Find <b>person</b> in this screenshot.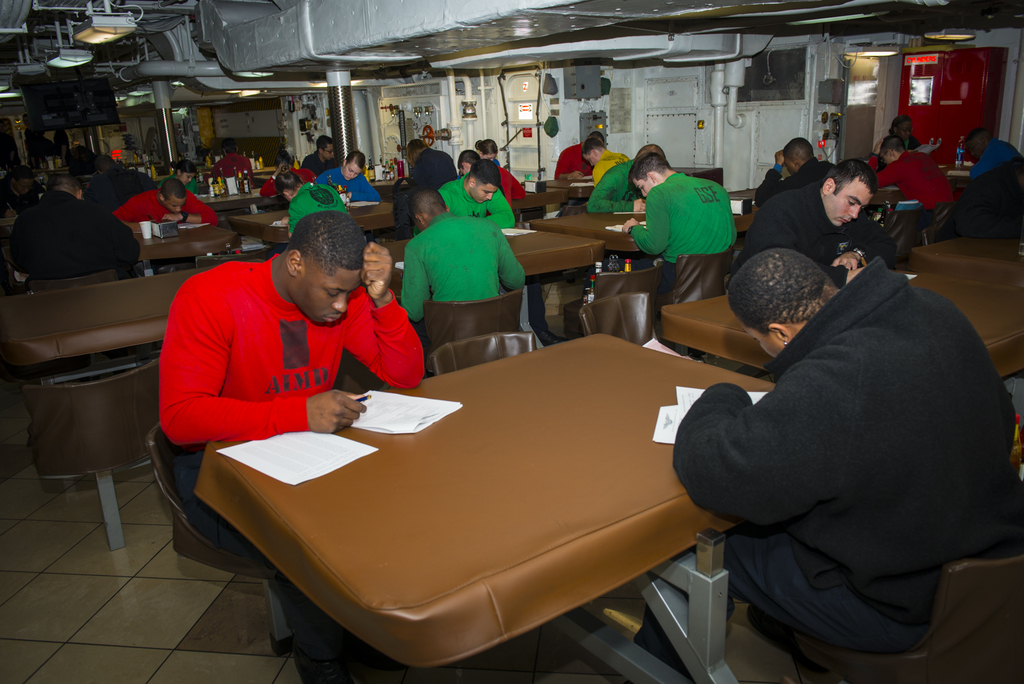
The bounding box for <b>person</b> is x1=882 y1=115 x2=917 y2=142.
